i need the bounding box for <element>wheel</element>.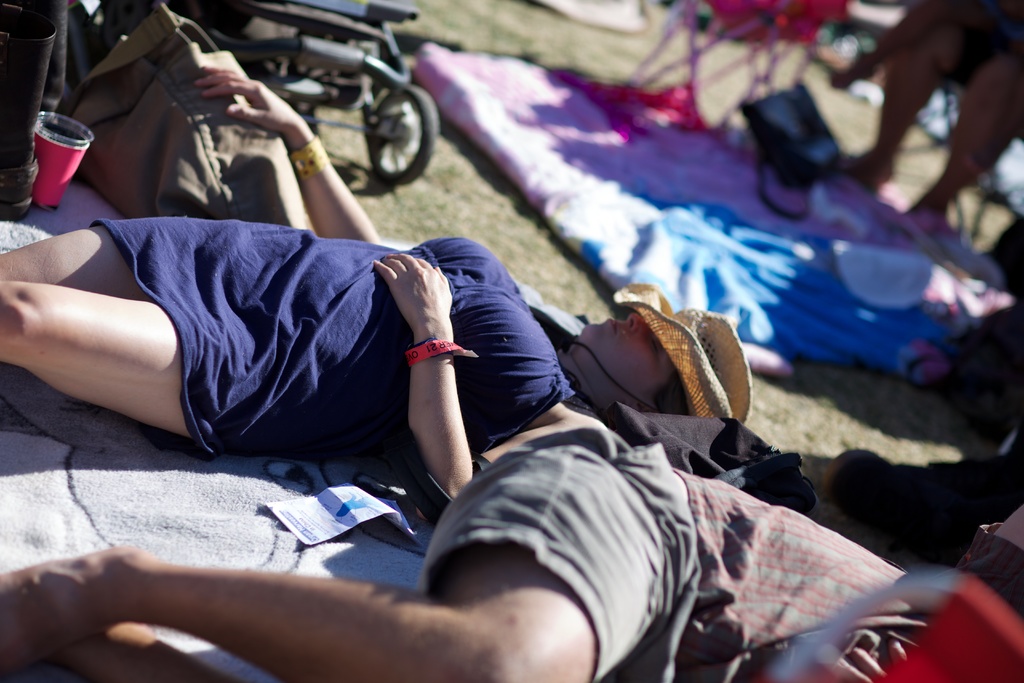
Here it is: box=[371, 75, 436, 175].
